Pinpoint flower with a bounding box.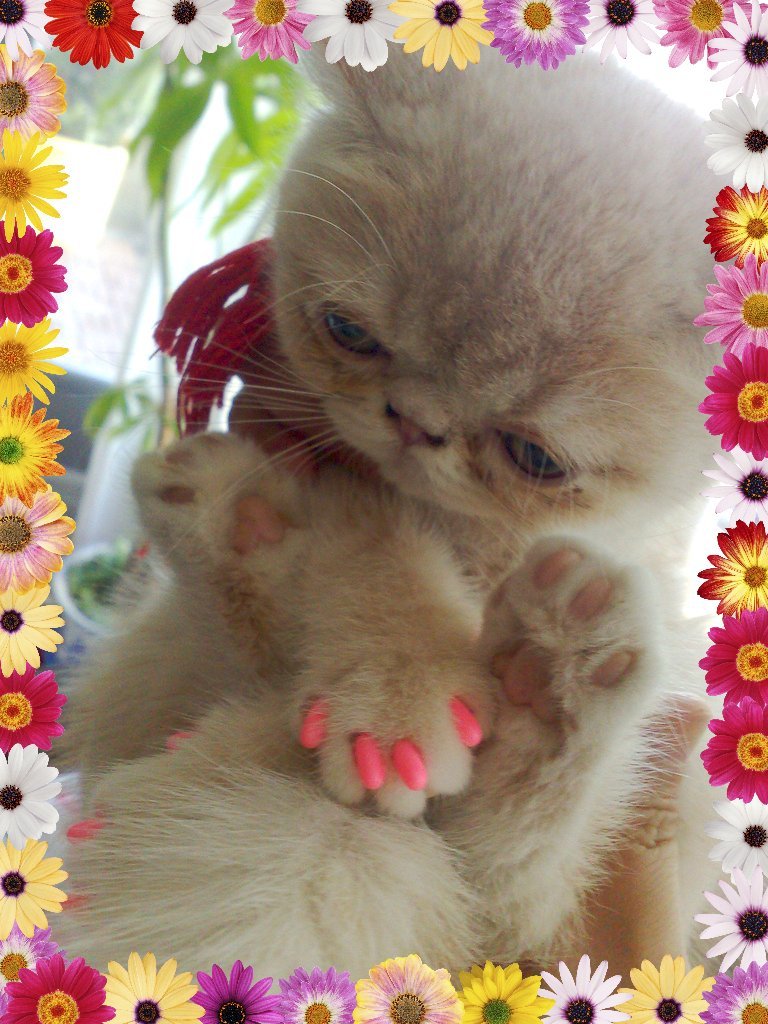
x1=701, y1=957, x2=767, y2=1023.
